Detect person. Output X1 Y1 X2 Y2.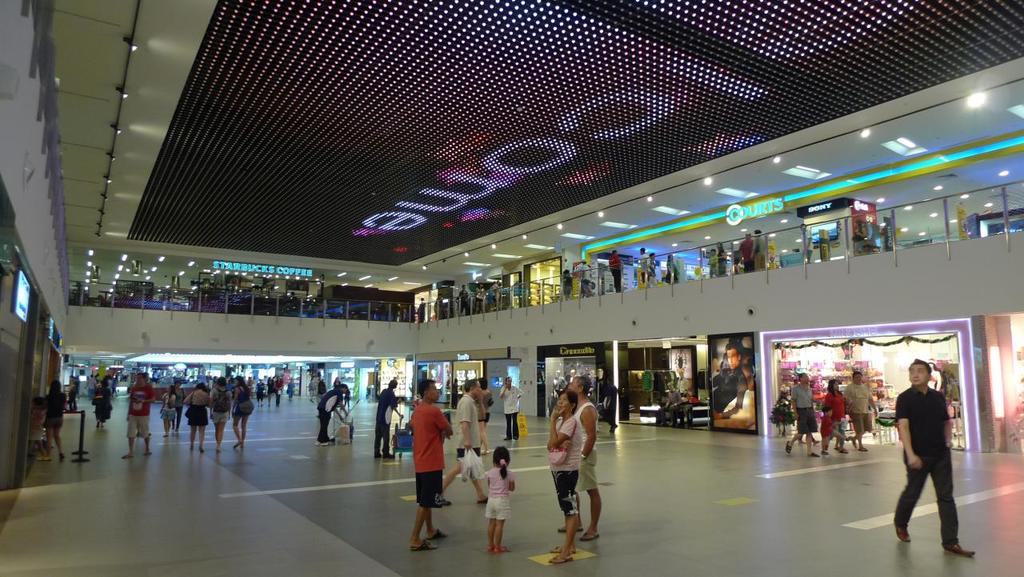
814 375 851 458.
